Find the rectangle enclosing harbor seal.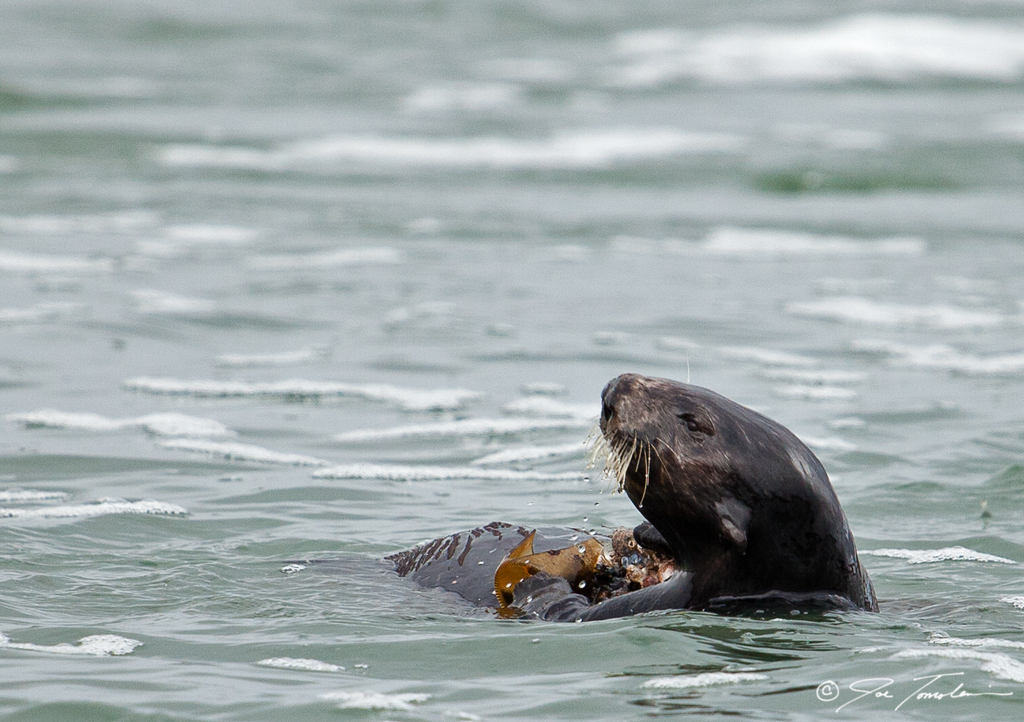
left=380, top=522, right=657, bottom=633.
